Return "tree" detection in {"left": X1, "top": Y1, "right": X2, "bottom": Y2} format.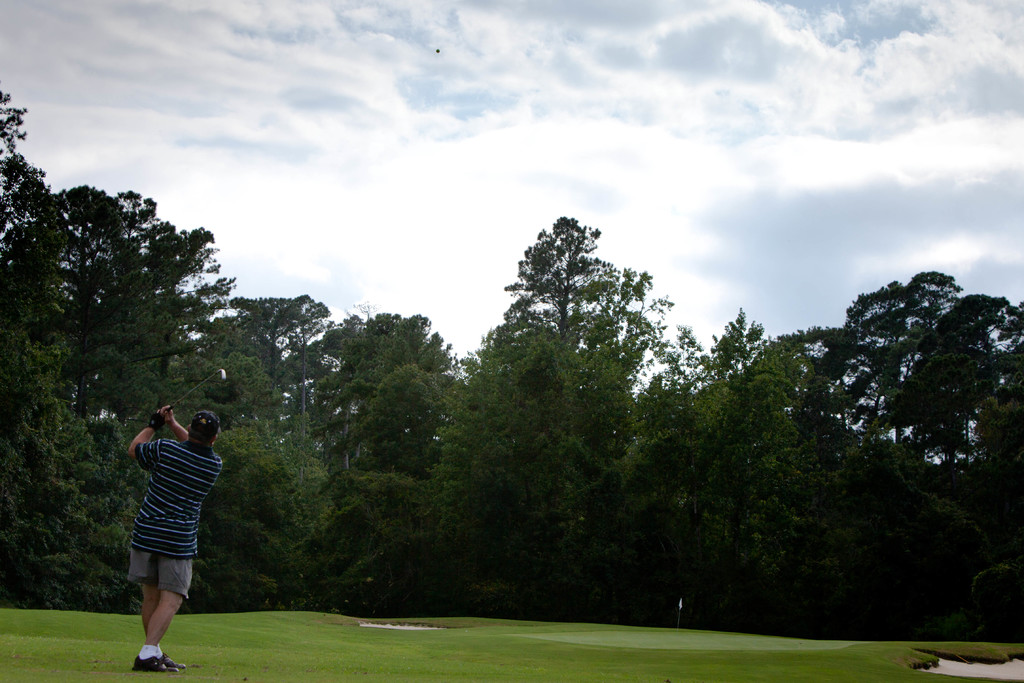
{"left": 470, "top": 333, "right": 593, "bottom": 613}.
